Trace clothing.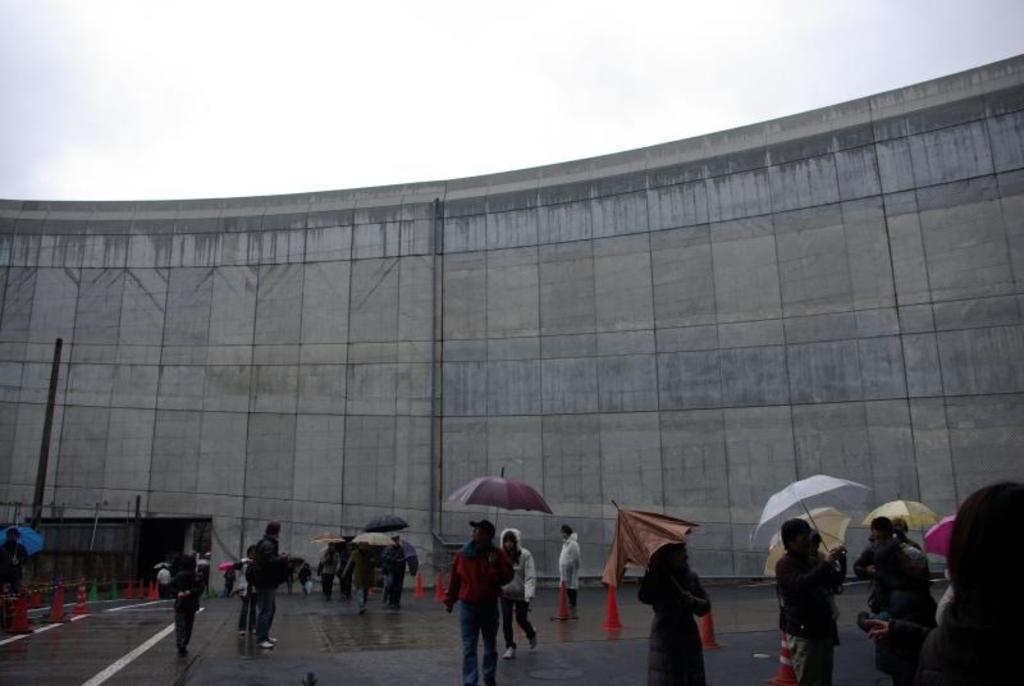
Traced to l=873, t=593, r=934, b=685.
